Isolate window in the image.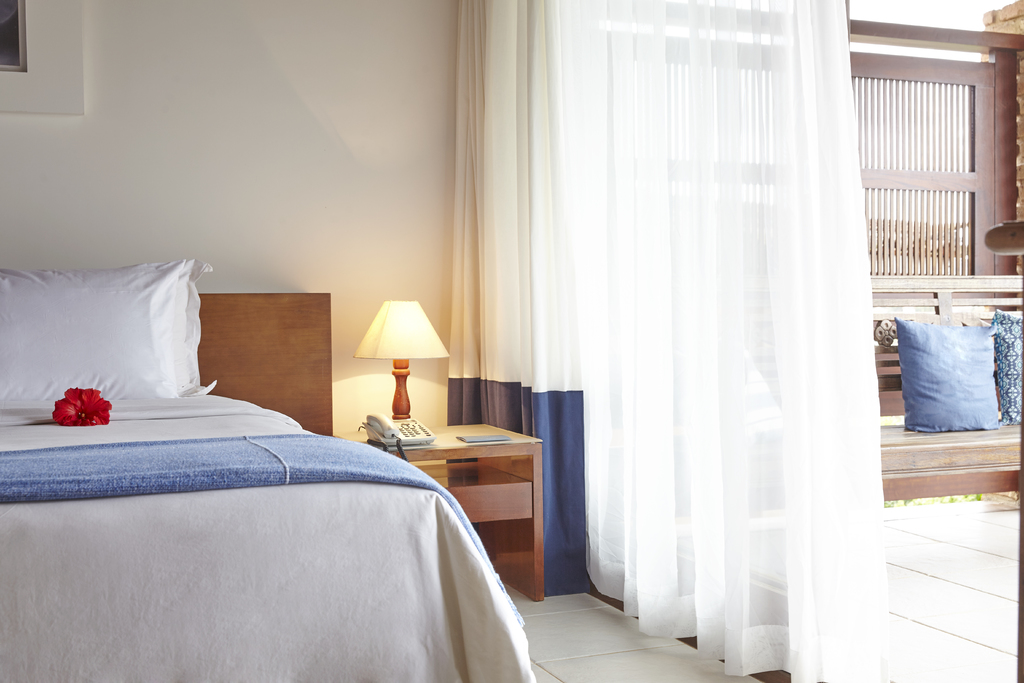
Isolated region: x1=861, y1=38, x2=1008, y2=300.
